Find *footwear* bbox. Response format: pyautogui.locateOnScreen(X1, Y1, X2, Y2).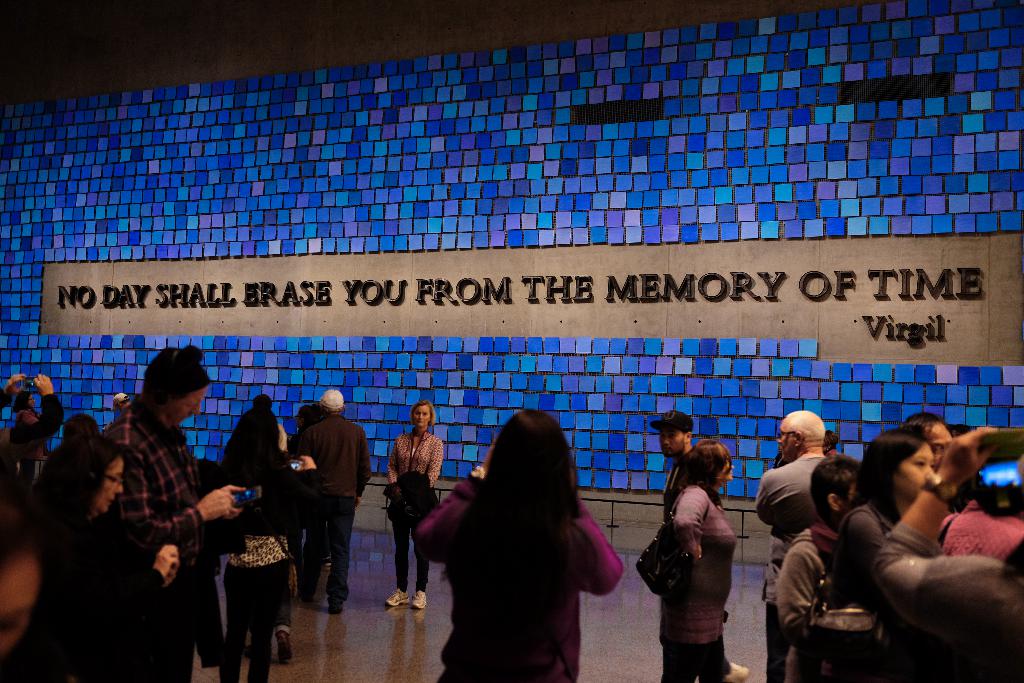
pyautogui.locateOnScreen(300, 589, 317, 600).
